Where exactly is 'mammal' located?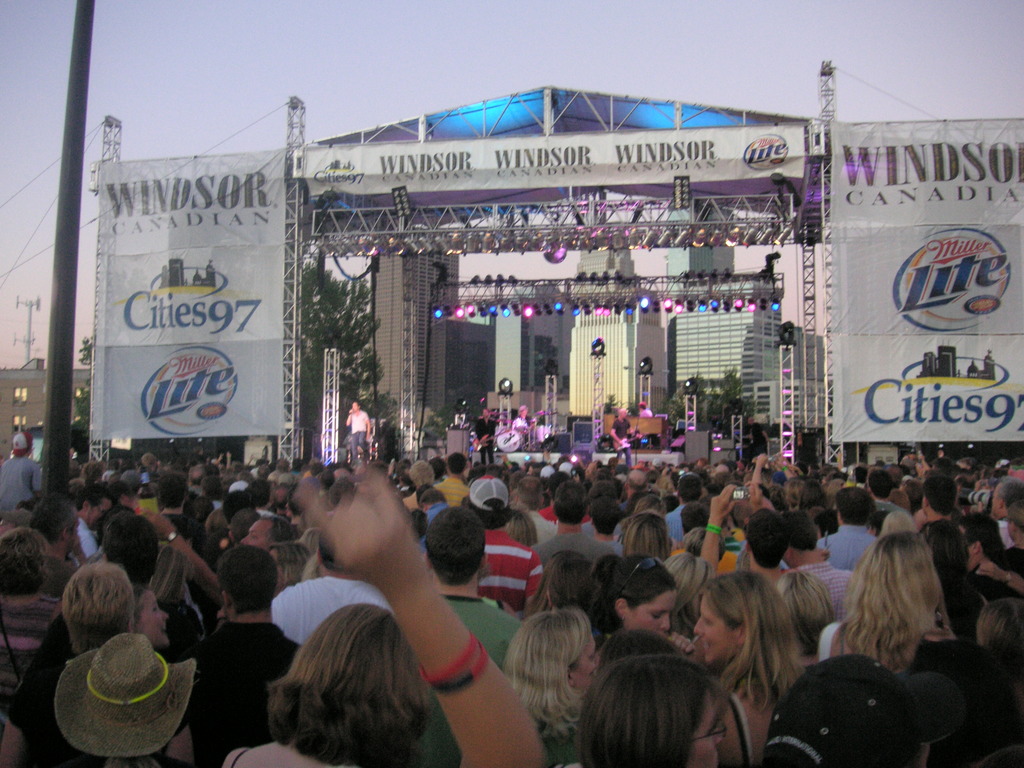
Its bounding box is (637, 398, 656, 418).
